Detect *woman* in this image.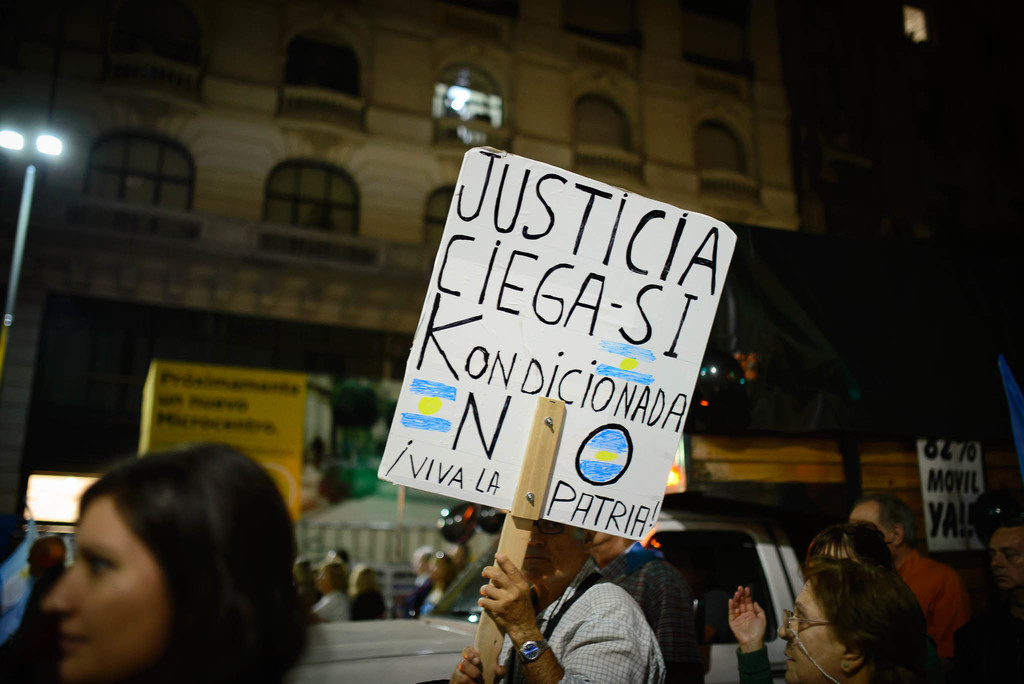
Detection: {"left": 311, "top": 562, "right": 369, "bottom": 619}.
